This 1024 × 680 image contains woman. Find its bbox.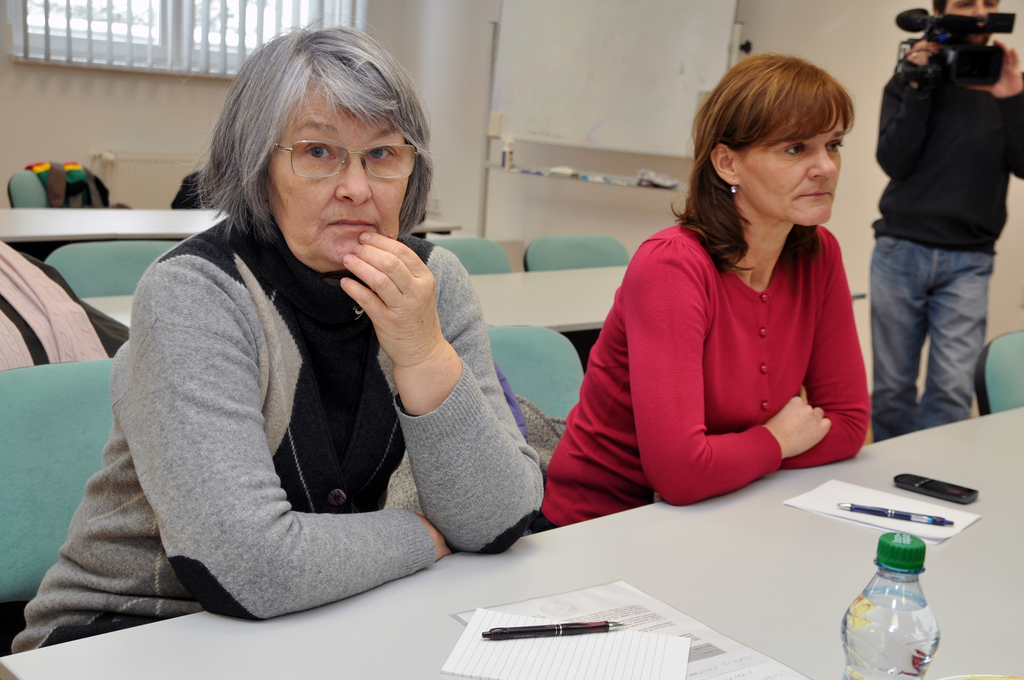
region(10, 22, 547, 655).
